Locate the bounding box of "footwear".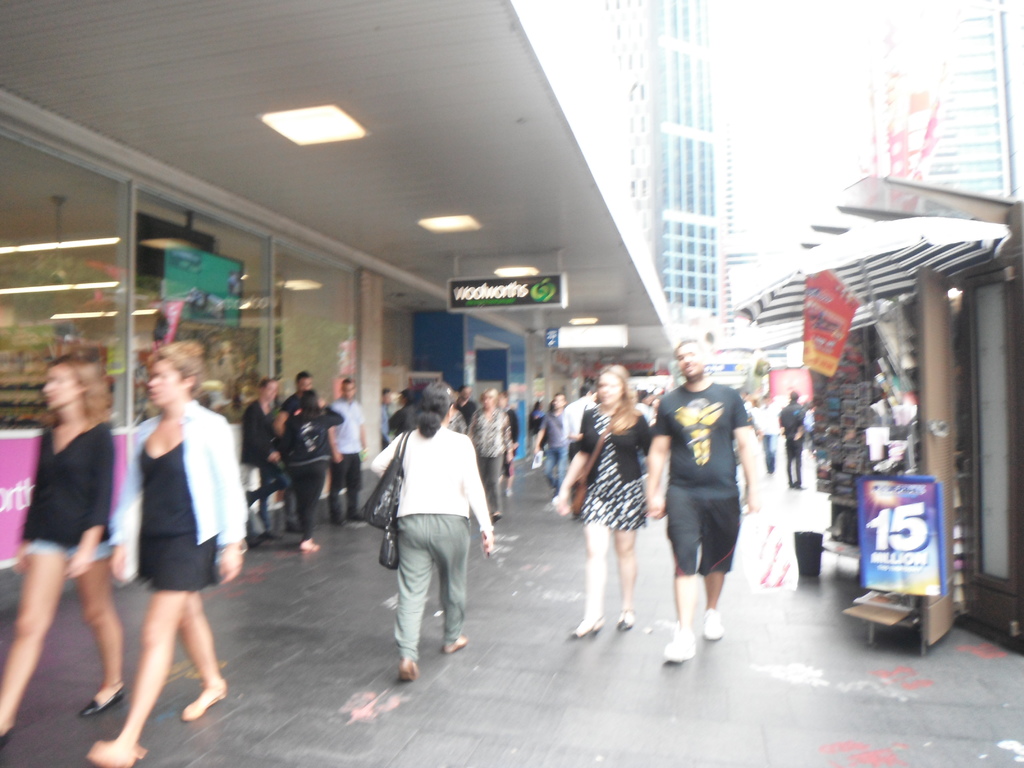
Bounding box: {"x1": 436, "y1": 637, "x2": 468, "y2": 659}.
